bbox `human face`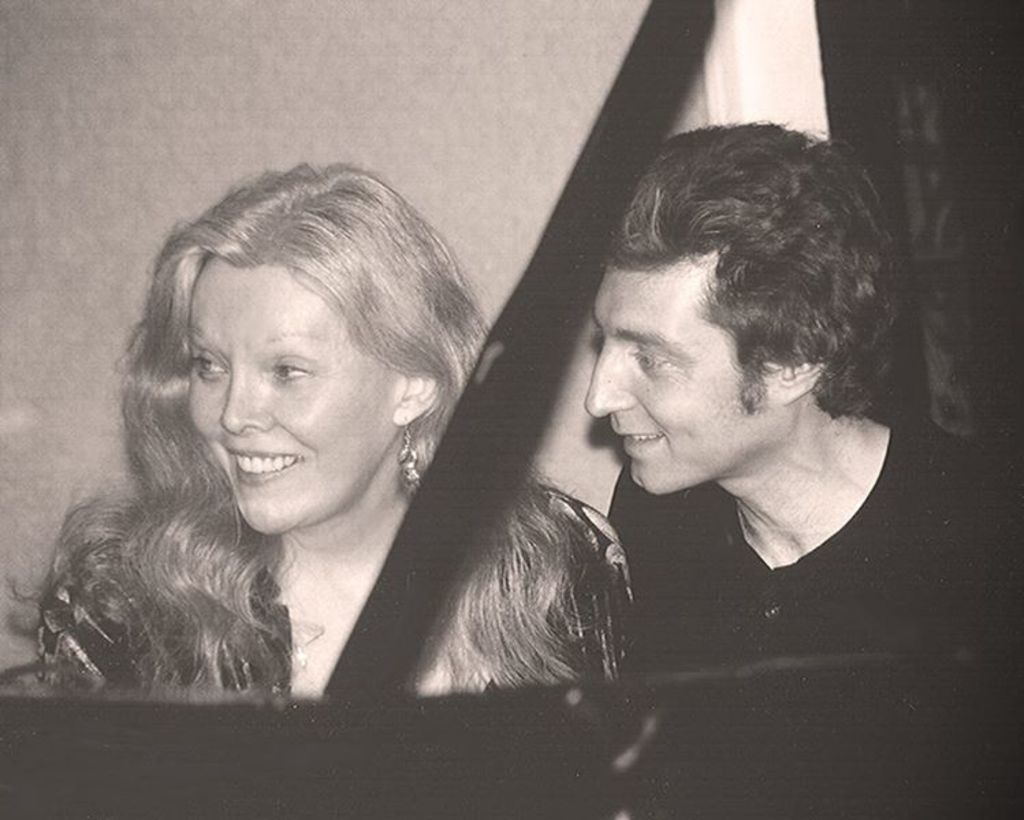
detection(584, 272, 744, 496)
